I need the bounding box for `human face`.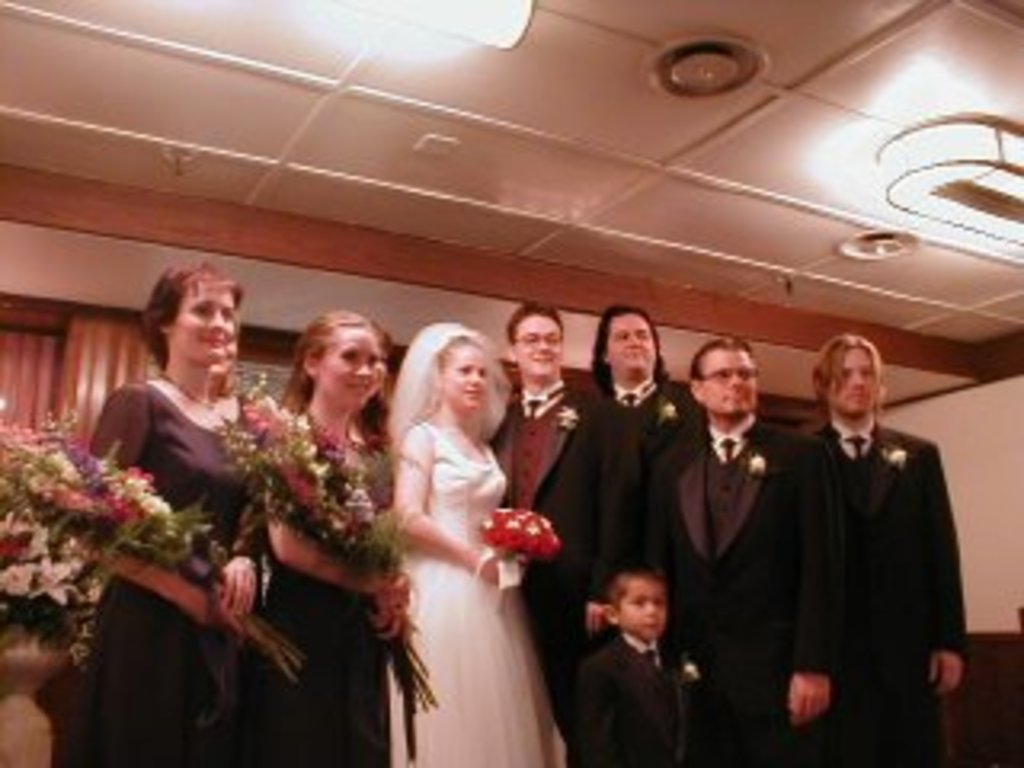
Here it is: crop(445, 349, 486, 406).
